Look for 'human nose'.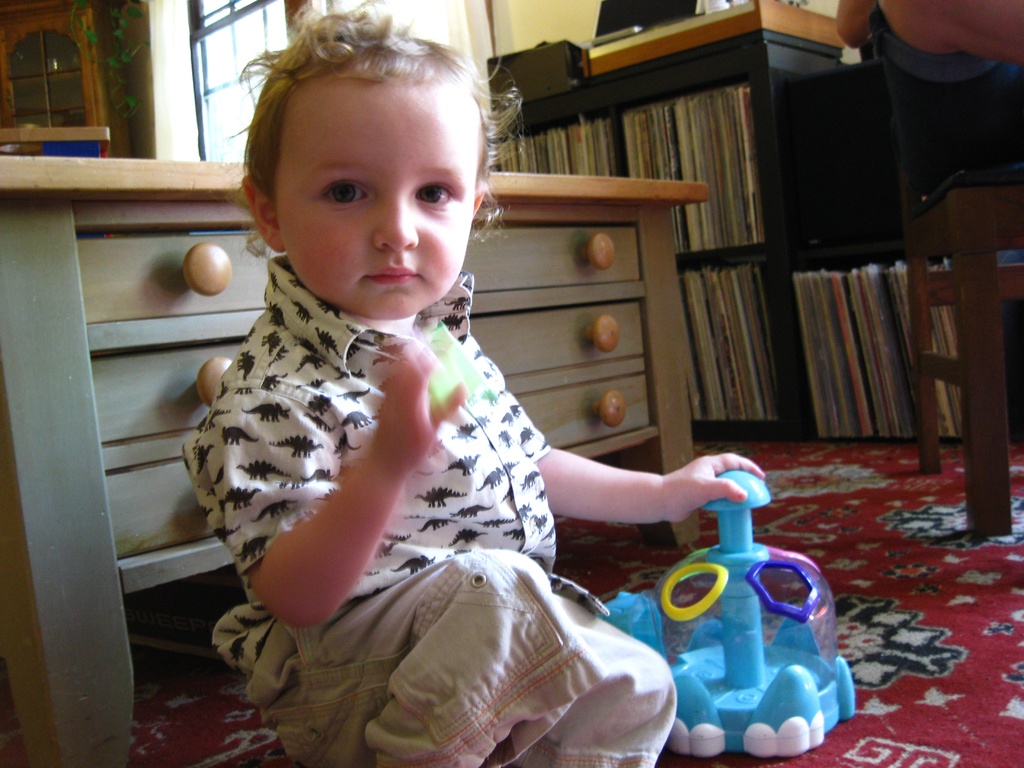
Found: 369:193:417:251.
